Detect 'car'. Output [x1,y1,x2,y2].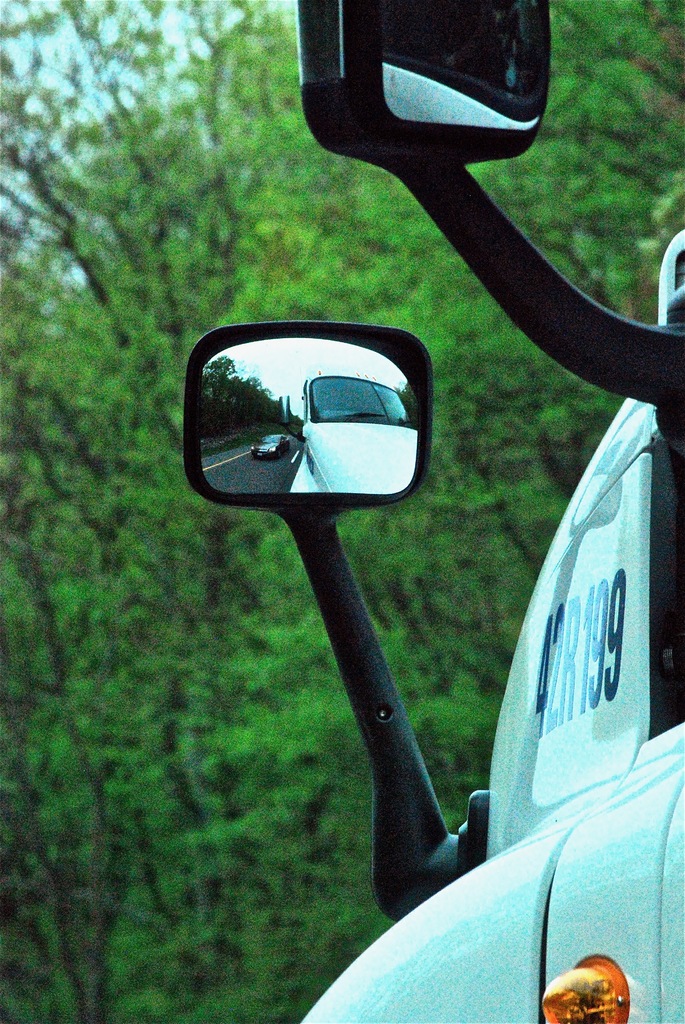
[187,0,684,1023].
